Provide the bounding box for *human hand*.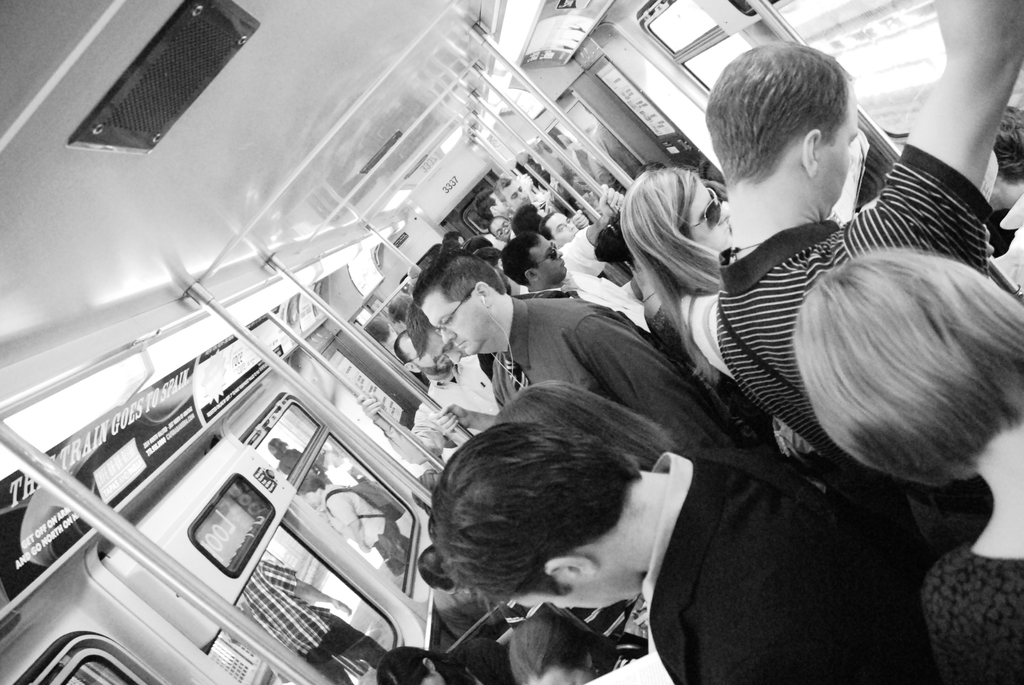
(598,182,625,222).
